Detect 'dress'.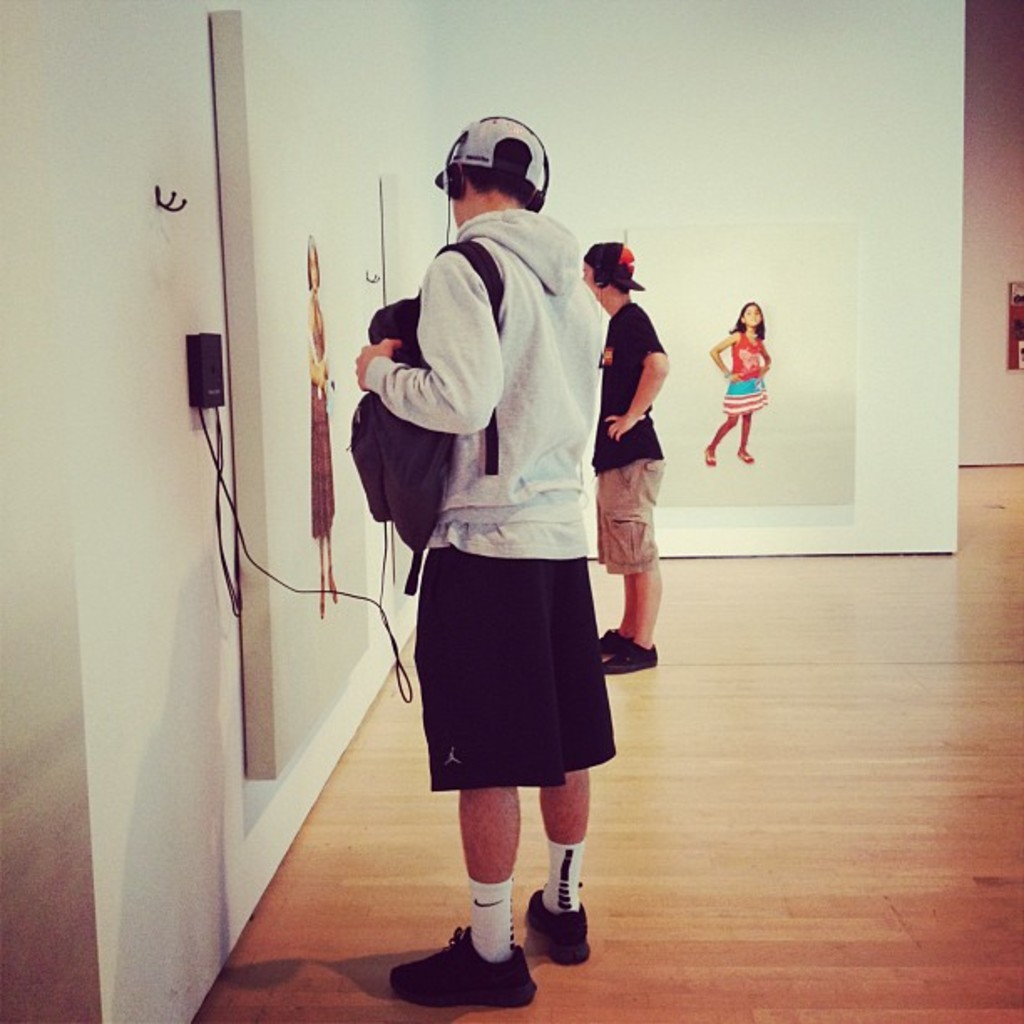
Detected at detection(721, 331, 763, 412).
